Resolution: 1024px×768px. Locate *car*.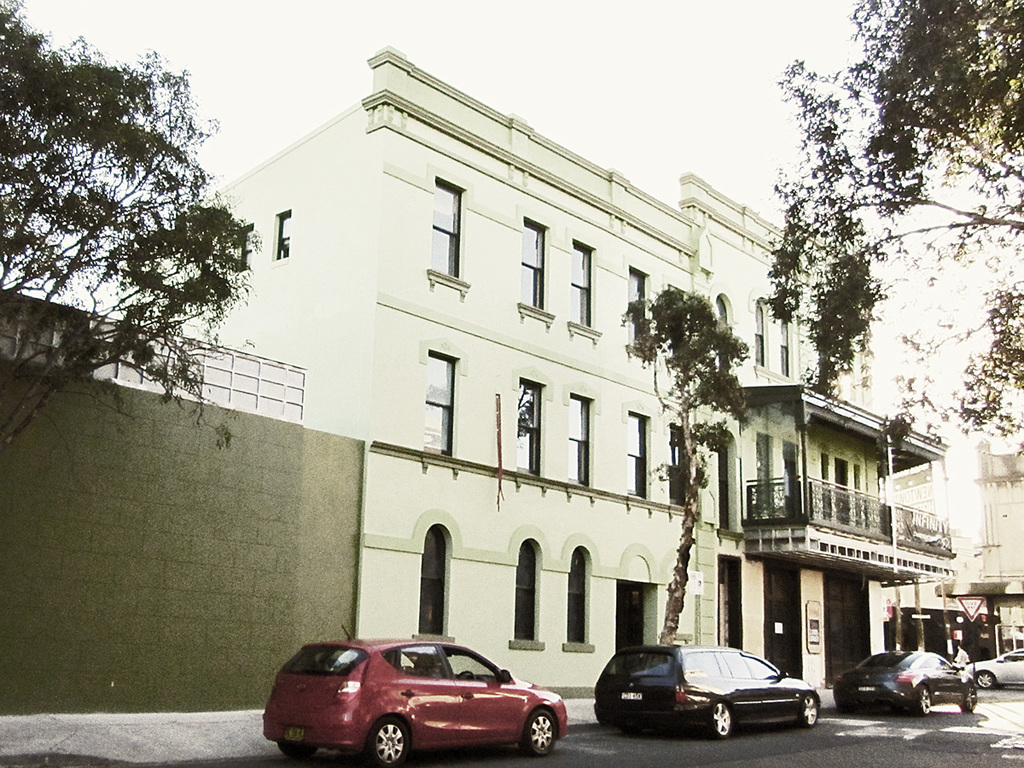
<region>596, 646, 825, 734</region>.
